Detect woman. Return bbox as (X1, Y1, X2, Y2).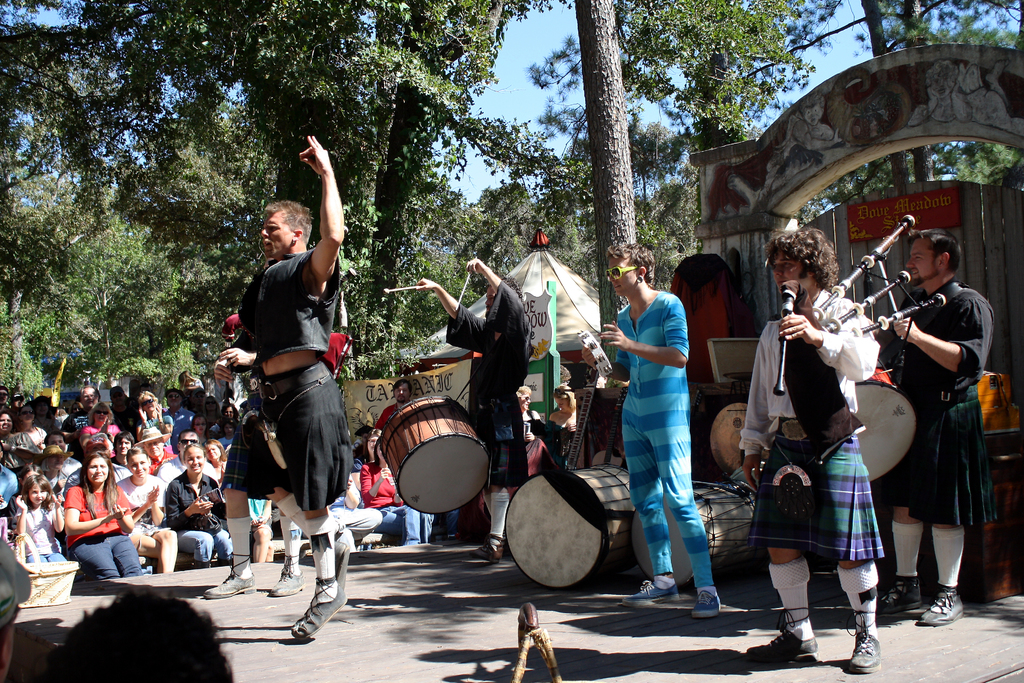
(81, 402, 124, 459).
